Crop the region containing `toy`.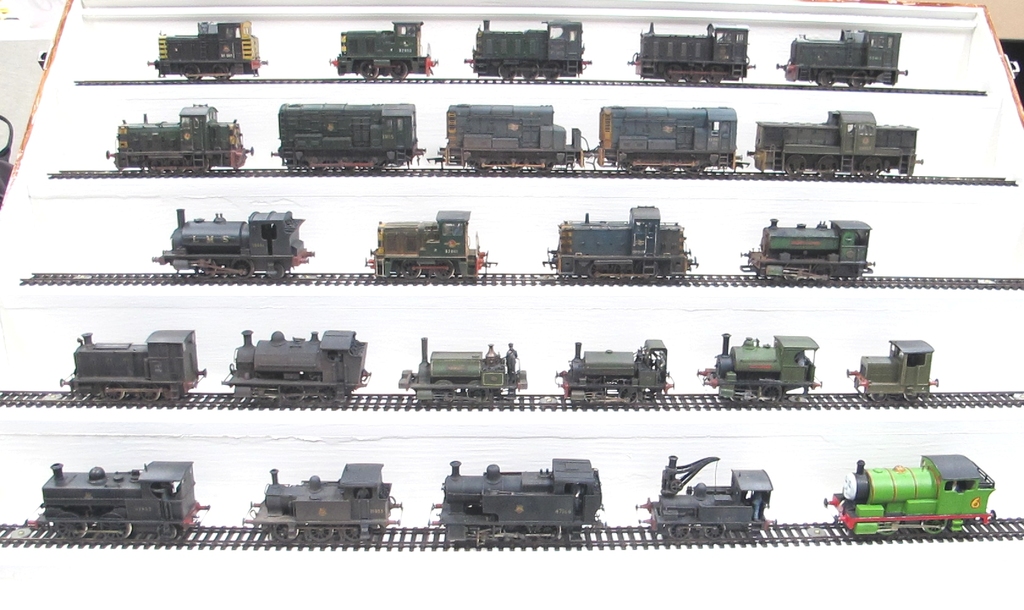
Crop region: [x1=152, y1=210, x2=317, y2=278].
